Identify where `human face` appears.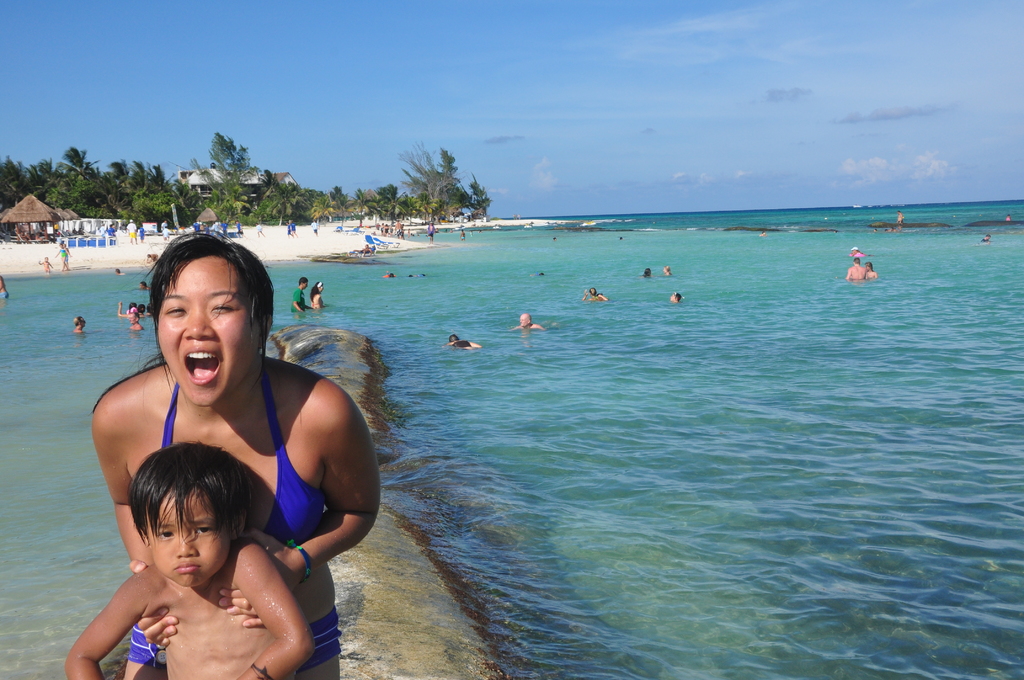
Appears at [155,255,264,407].
